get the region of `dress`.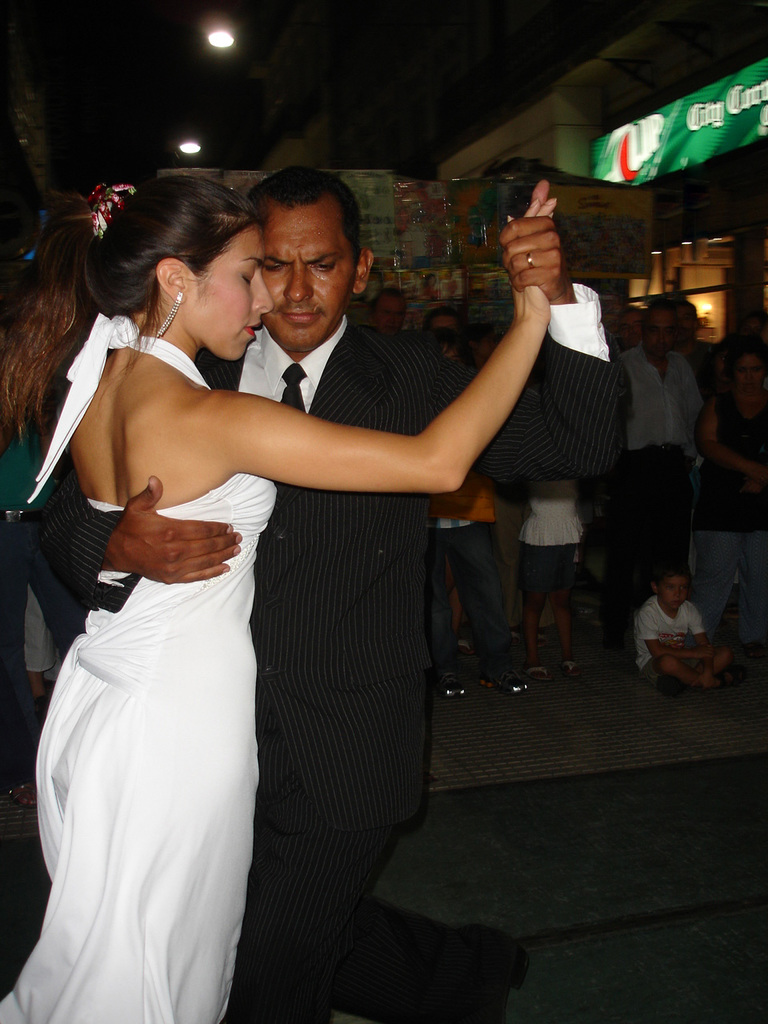
0:307:276:1023.
